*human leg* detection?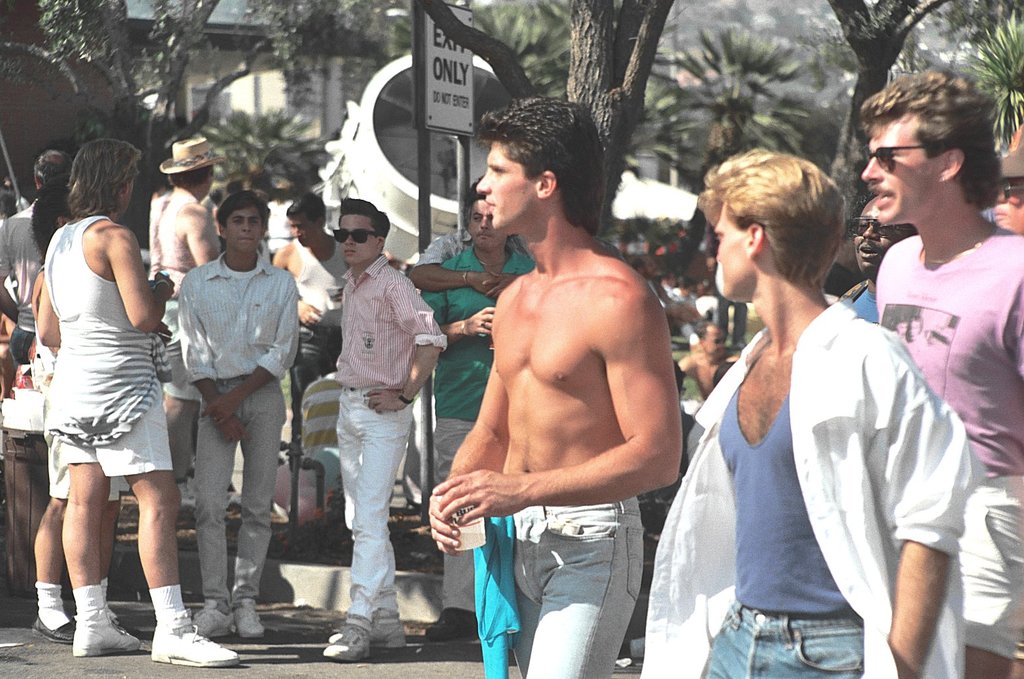
bbox=(334, 392, 419, 657)
